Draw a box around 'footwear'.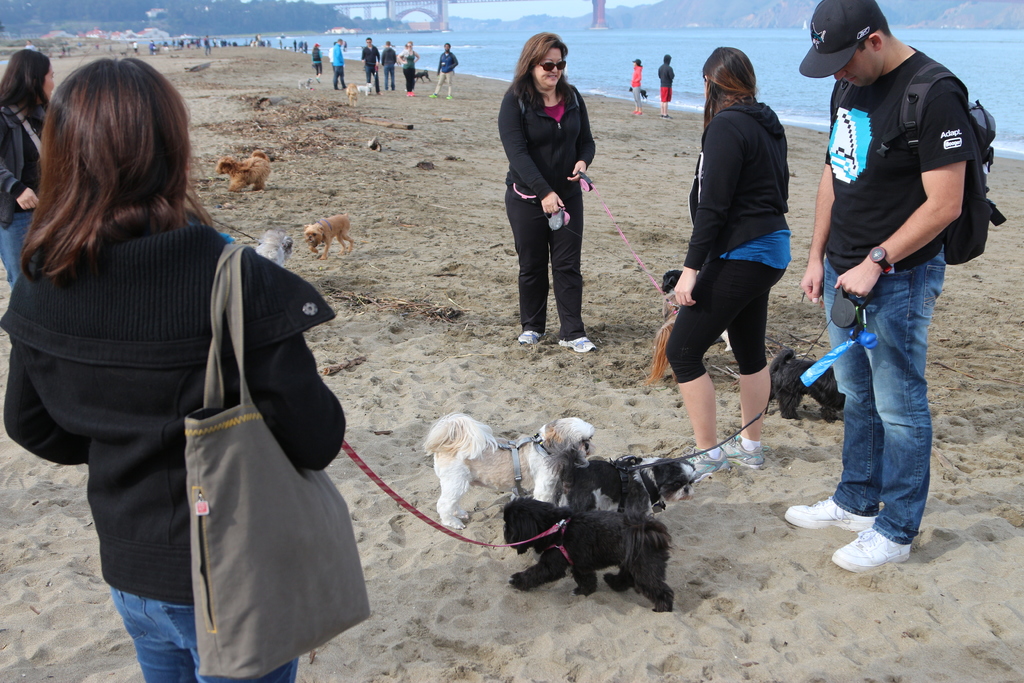
detection(431, 94, 437, 97).
